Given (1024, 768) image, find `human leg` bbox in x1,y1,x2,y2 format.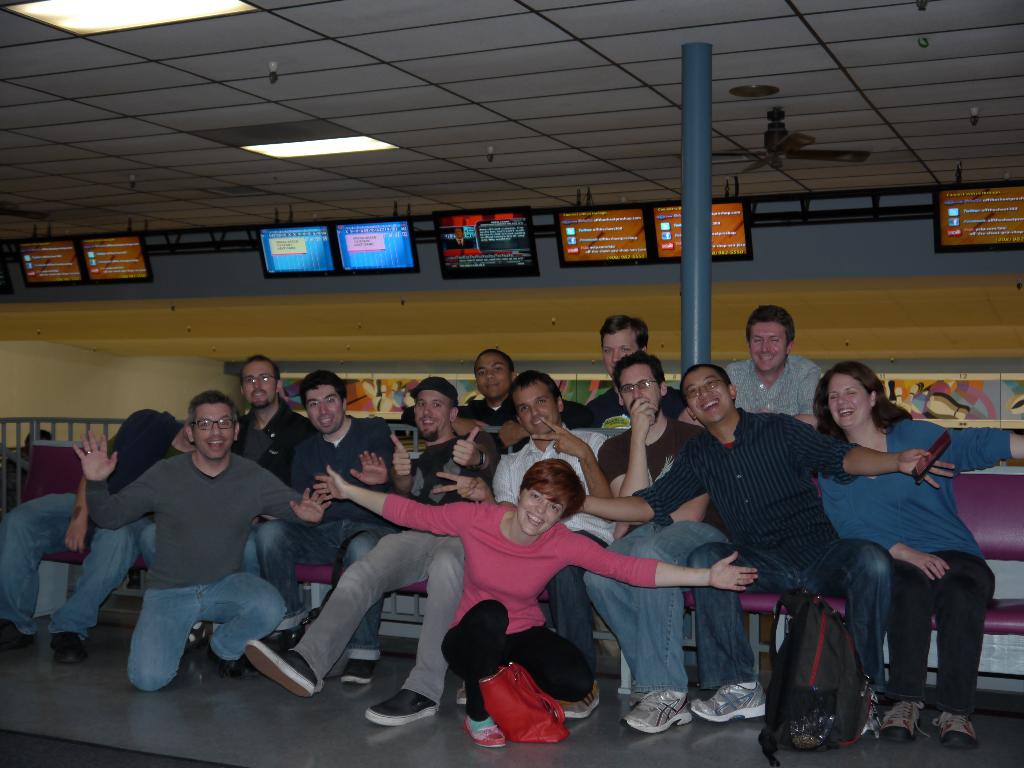
522,634,600,711.
